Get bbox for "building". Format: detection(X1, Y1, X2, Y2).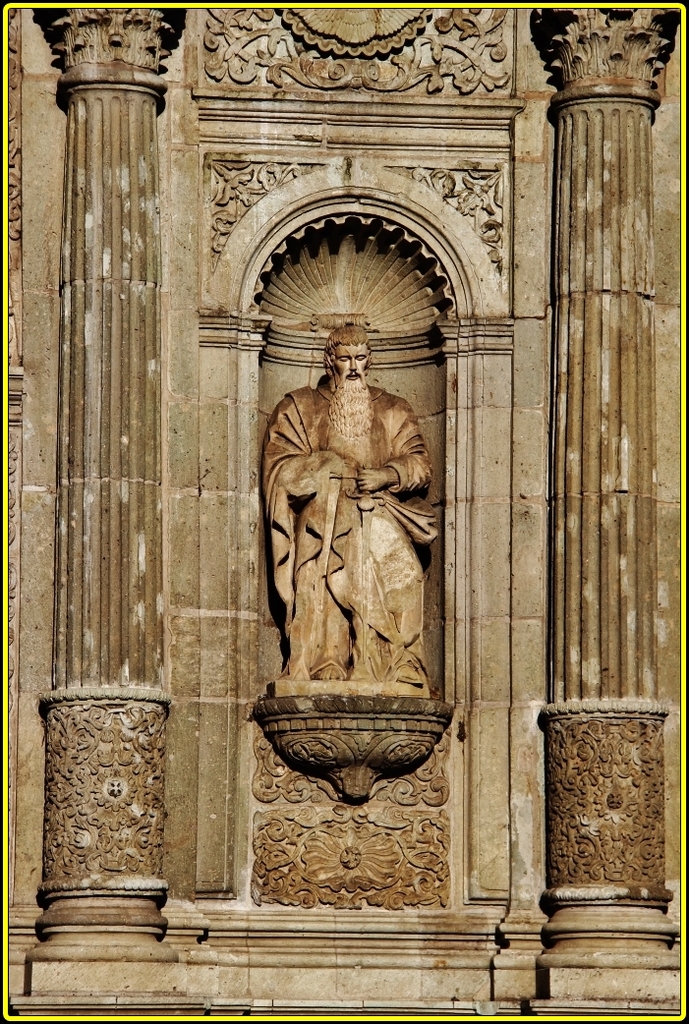
detection(2, 2, 687, 1022).
